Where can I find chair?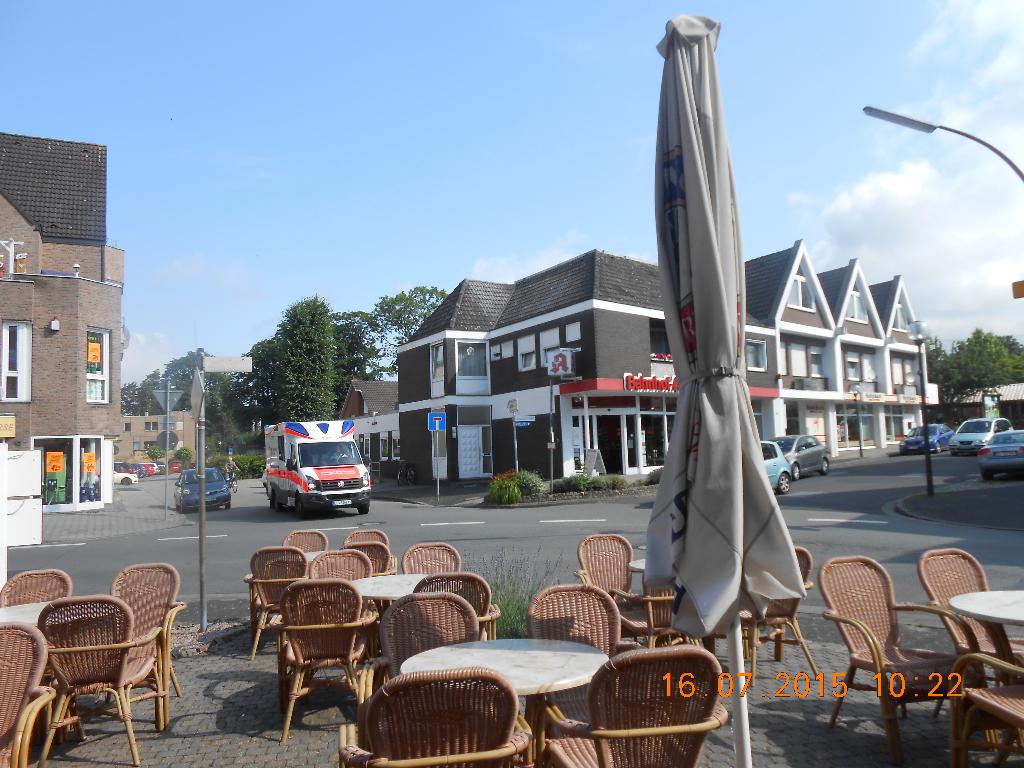
You can find it at box=[348, 543, 397, 578].
